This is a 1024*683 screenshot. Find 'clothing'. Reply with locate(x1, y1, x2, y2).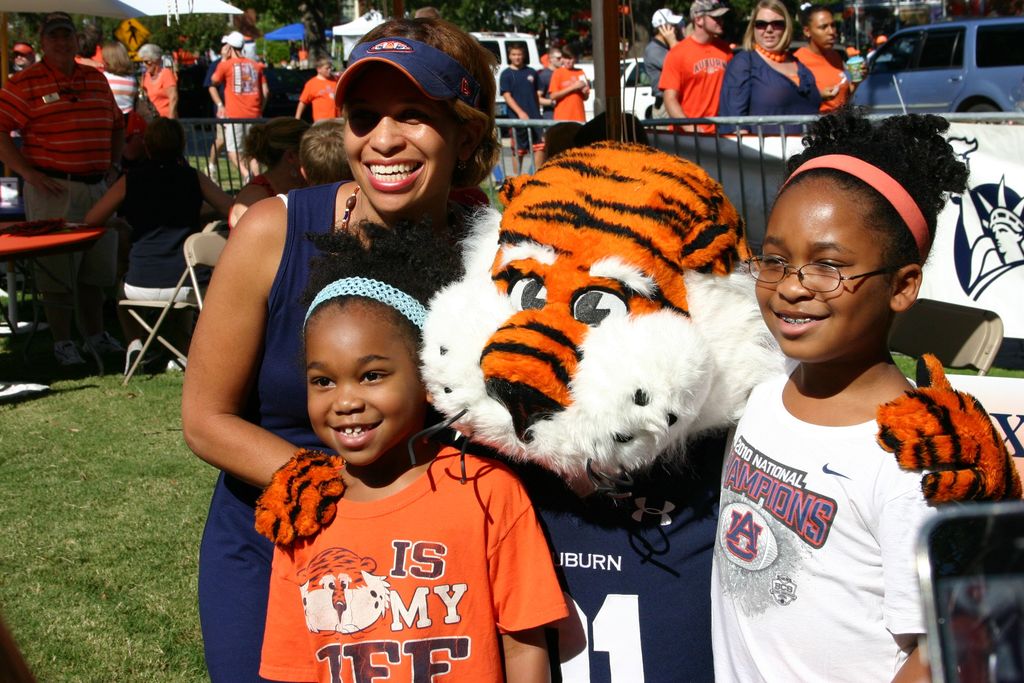
locate(709, 365, 1003, 682).
